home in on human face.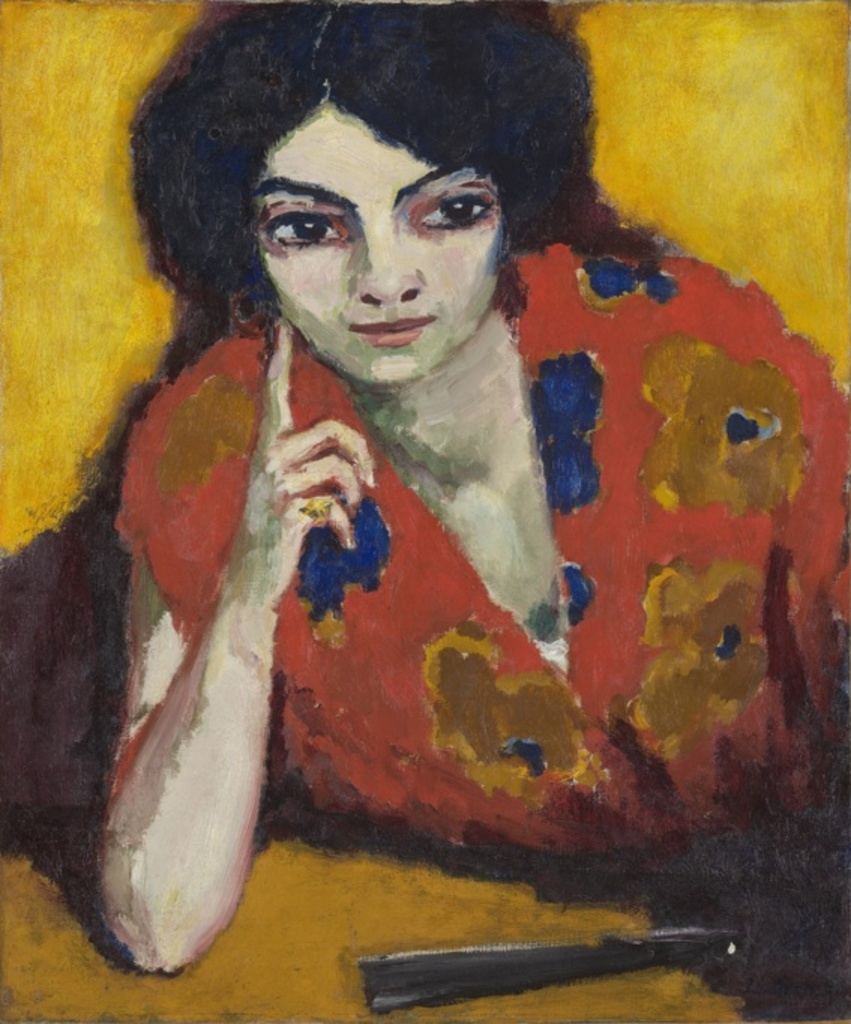
Homed in at box=[270, 116, 494, 386].
